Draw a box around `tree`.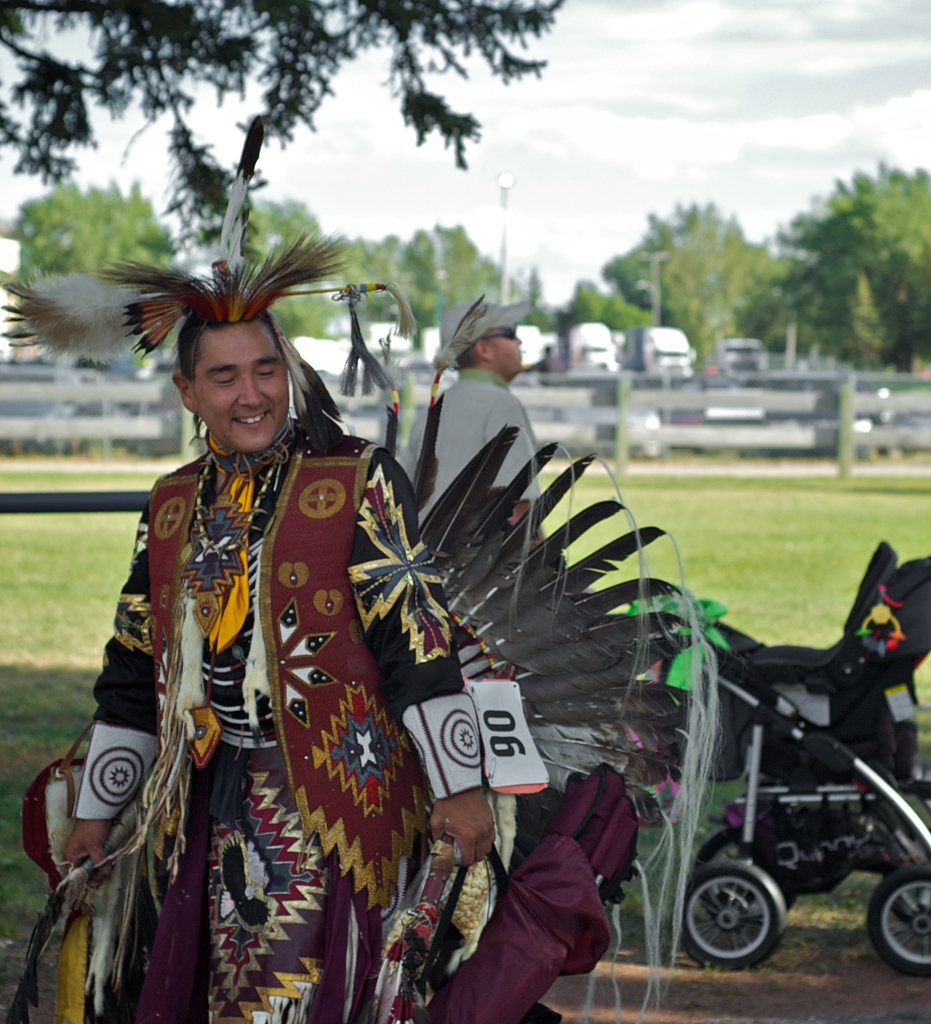
pyautogui.locateOnScreen(789, 157, 930, 356).
